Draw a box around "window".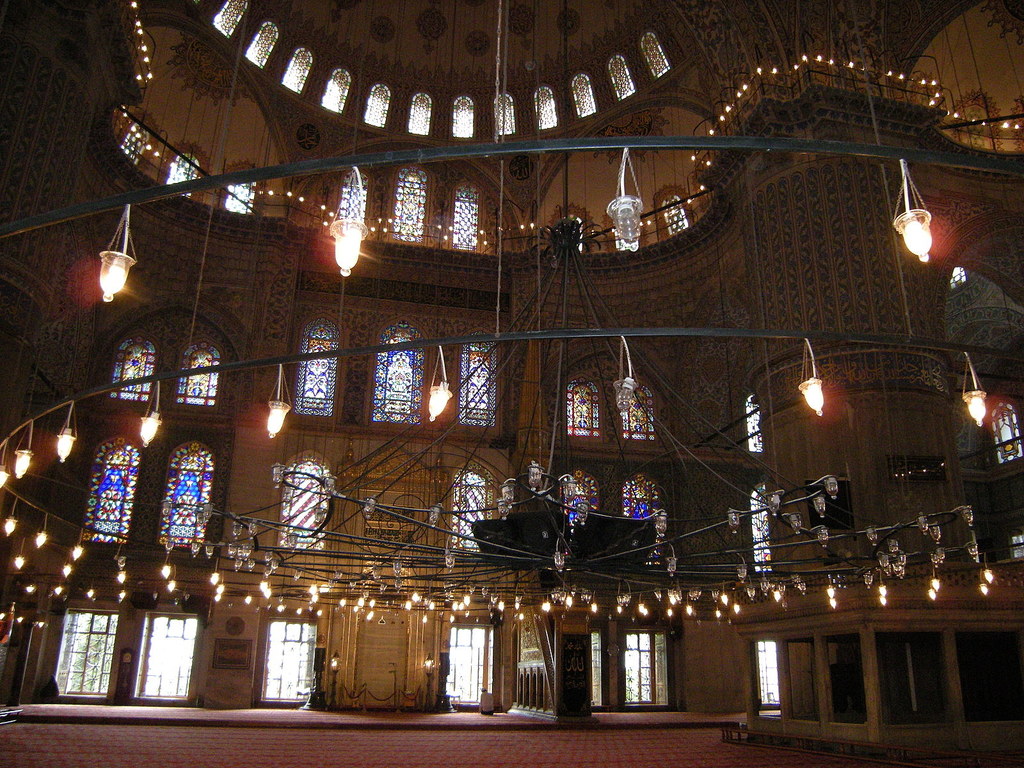
(173,344,223,405).
